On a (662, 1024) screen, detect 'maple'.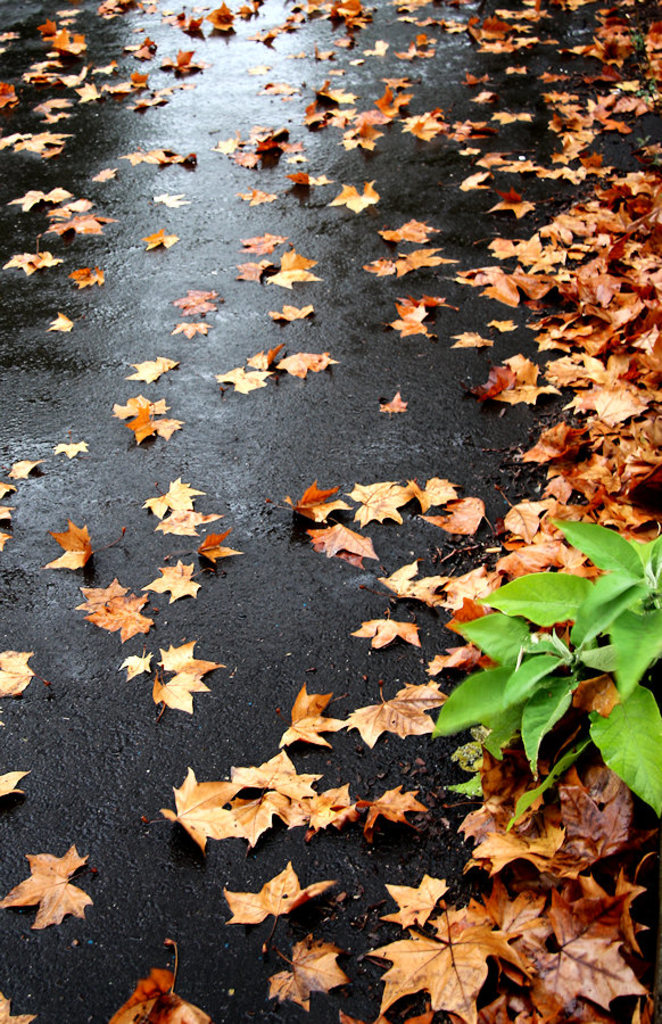
(243, 190, 282, 215).
